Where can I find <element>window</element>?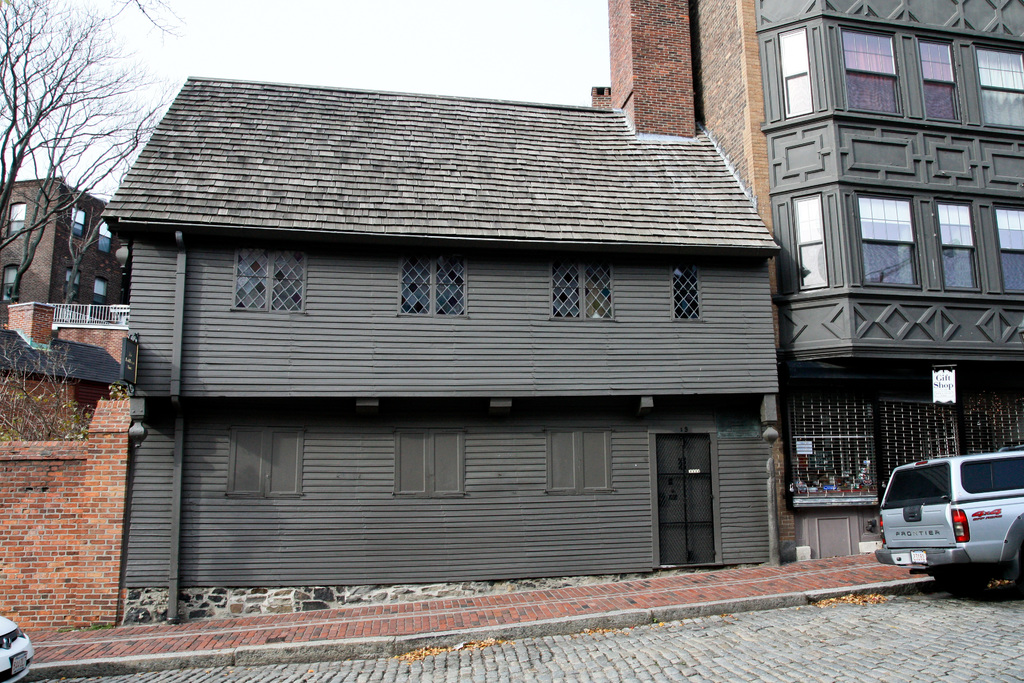
You can find it at box(980, 44, 1023, 121).
